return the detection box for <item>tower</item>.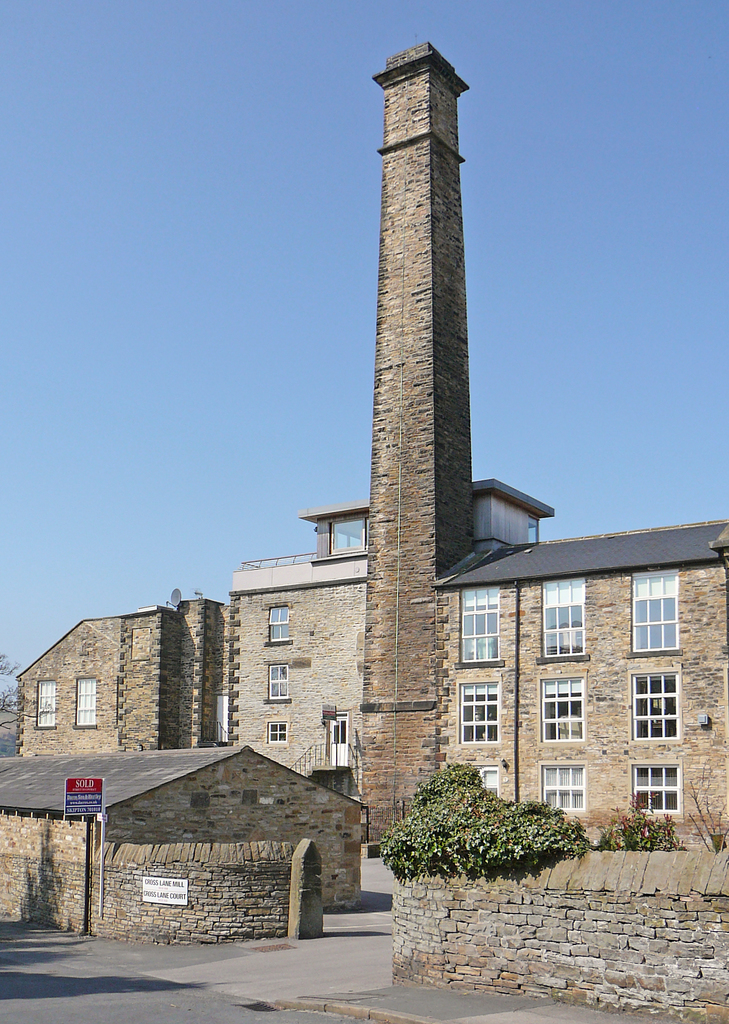
<bbox>310, 12, 513, 794</bbox>.
